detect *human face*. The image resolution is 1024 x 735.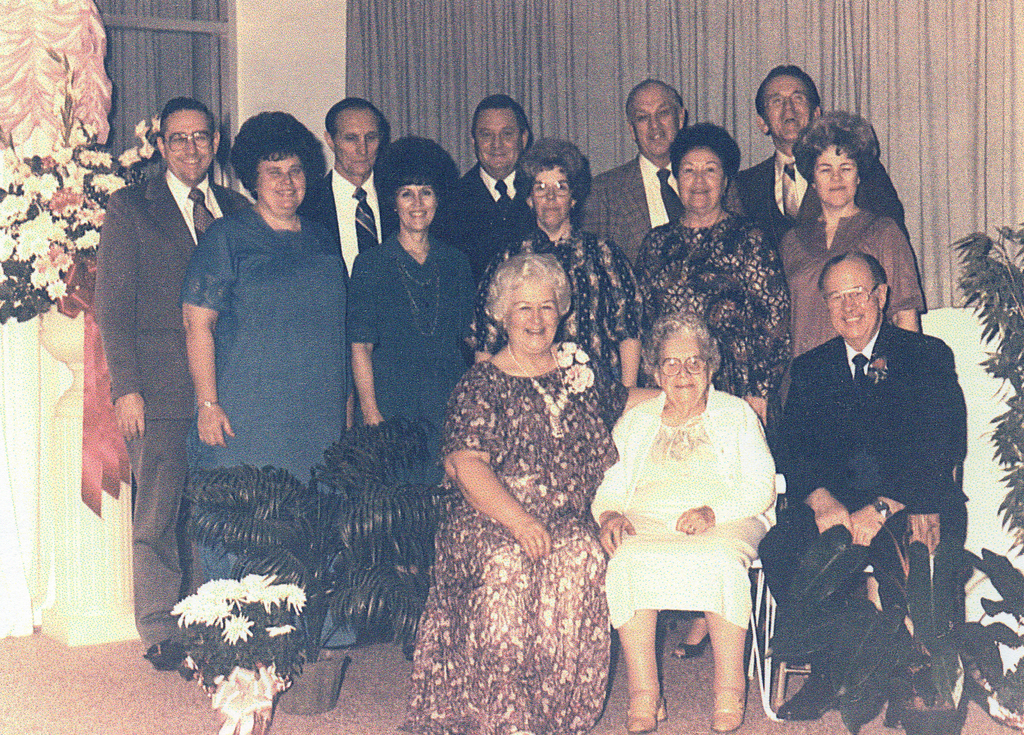
[632,91,681,151].
